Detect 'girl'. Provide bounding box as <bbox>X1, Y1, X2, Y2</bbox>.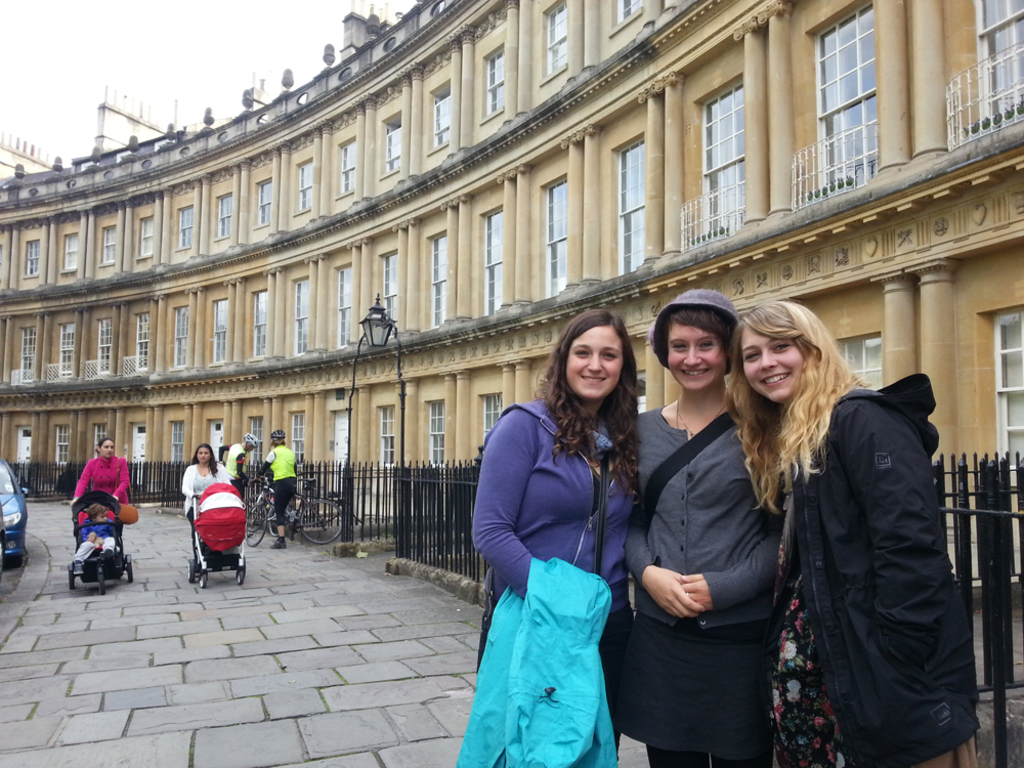
<bbox>73, 436, 129, 502</bbox>.
